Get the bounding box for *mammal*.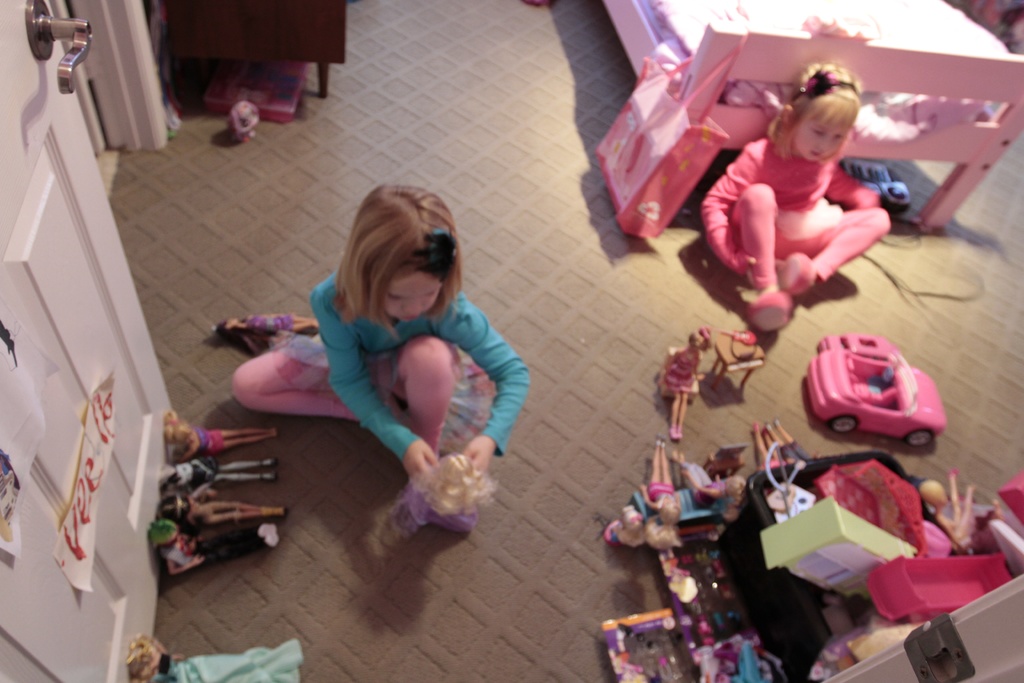
[213,313,314,355].
